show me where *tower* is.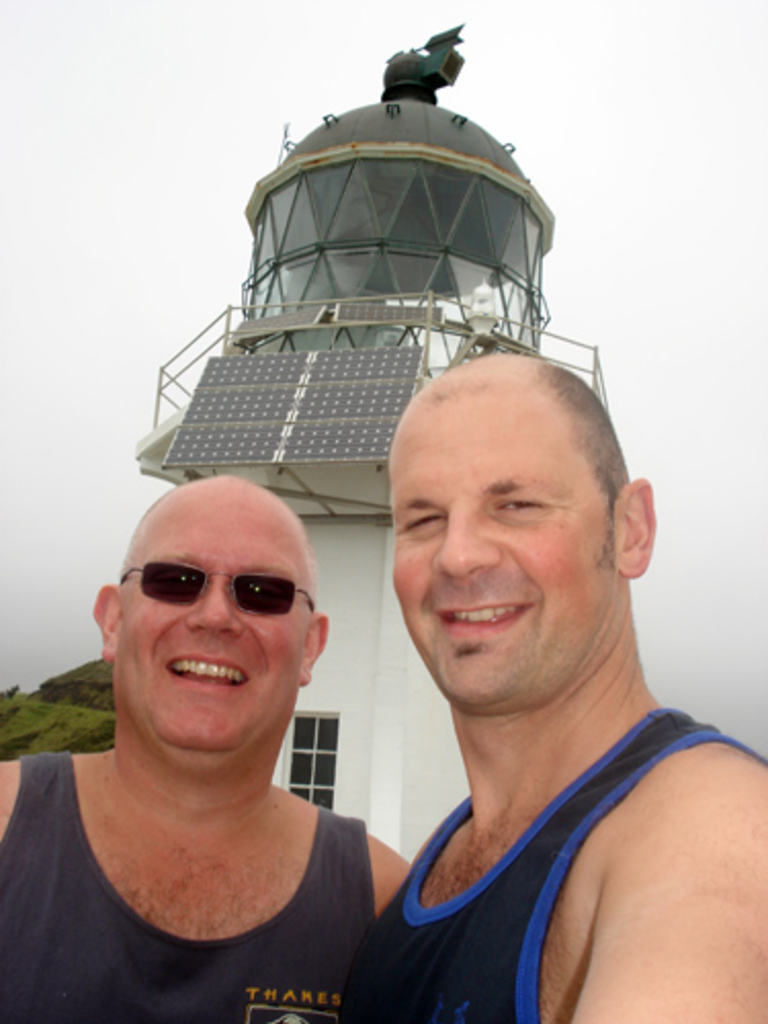
*tower* is at crop(133, 25, 616, 862).
